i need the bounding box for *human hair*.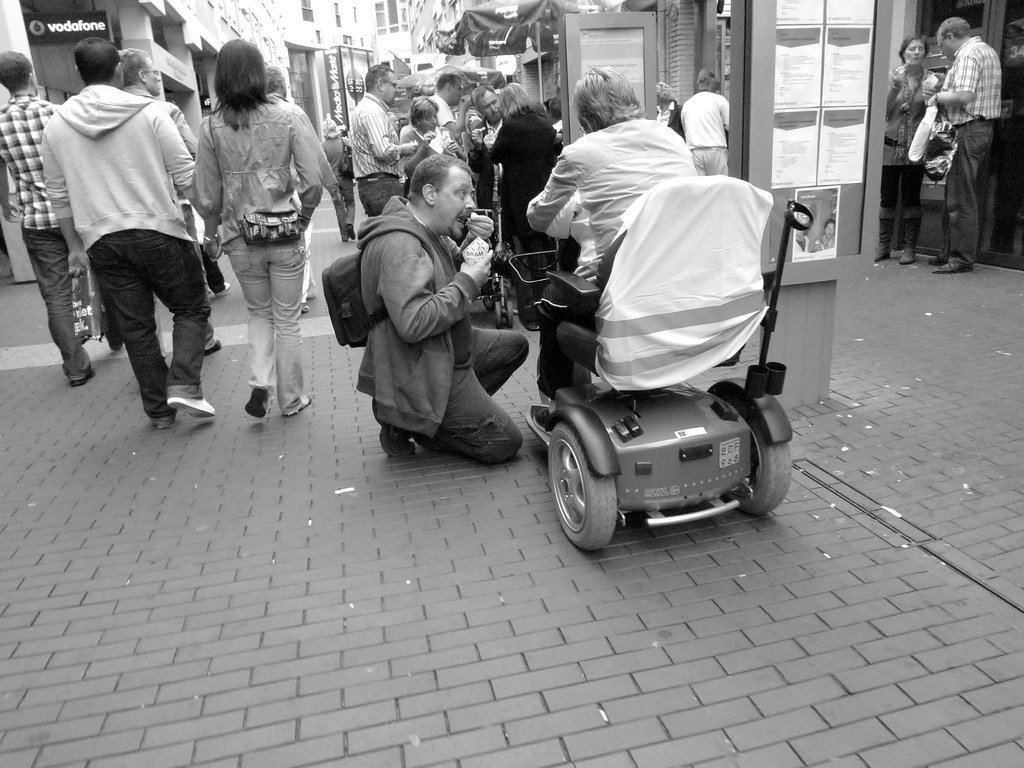
Here it is: box=[570, 63, 650, 130].
